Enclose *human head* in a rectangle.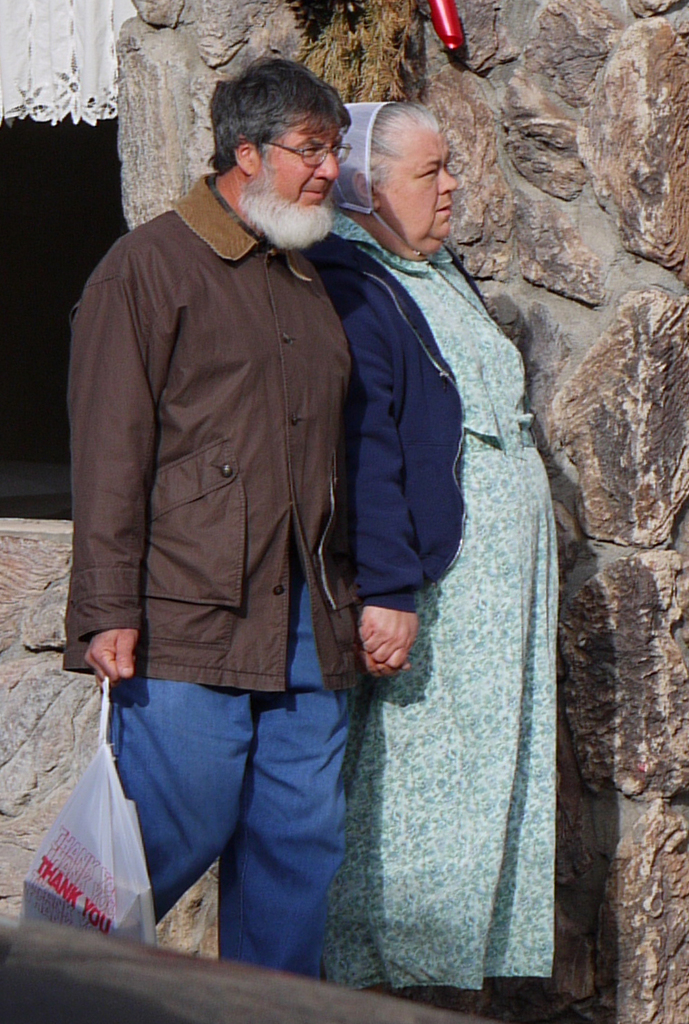
left=347, top=84, right=471, bottom=237.
